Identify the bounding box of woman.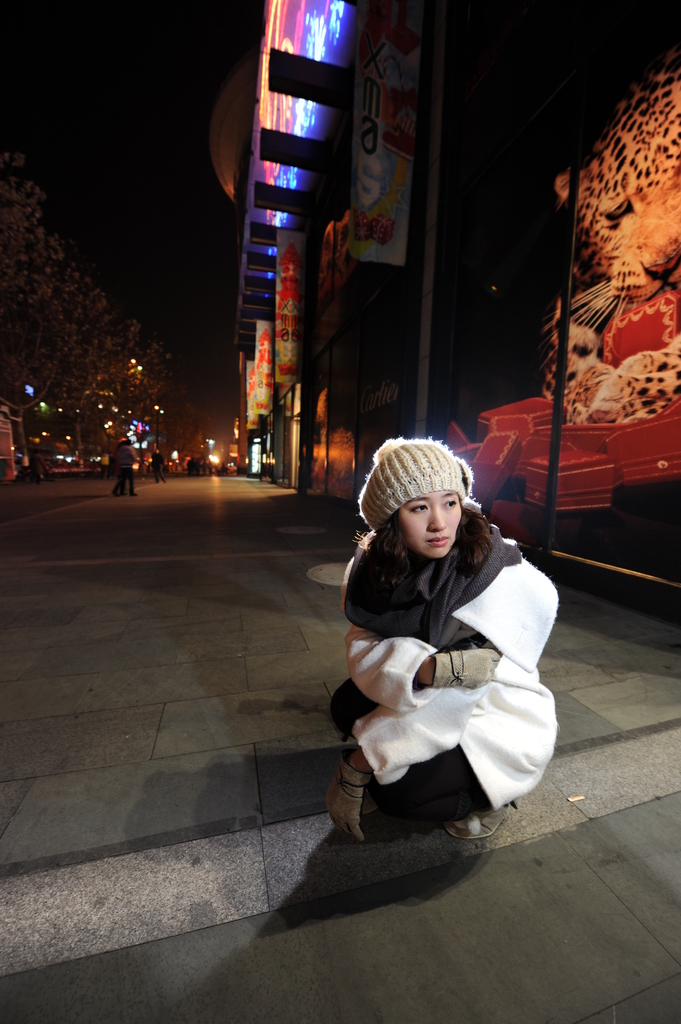
308,407,574,902.
